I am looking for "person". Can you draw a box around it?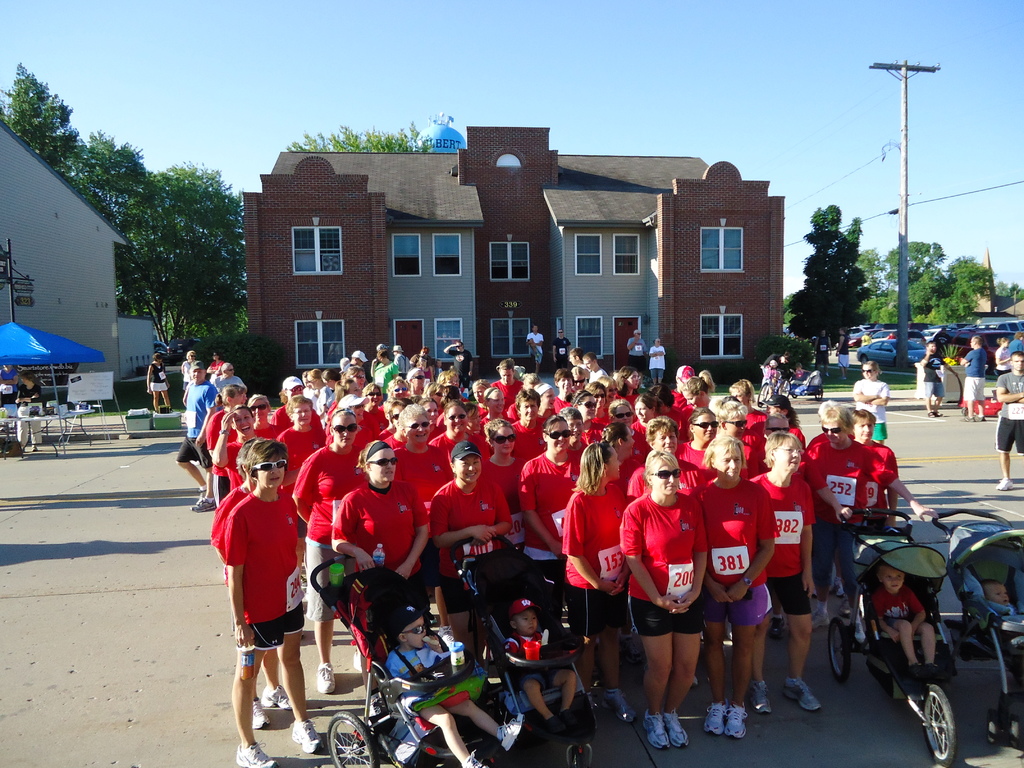
Sure, the bounding box is detection(508, 593, 582, 728).
